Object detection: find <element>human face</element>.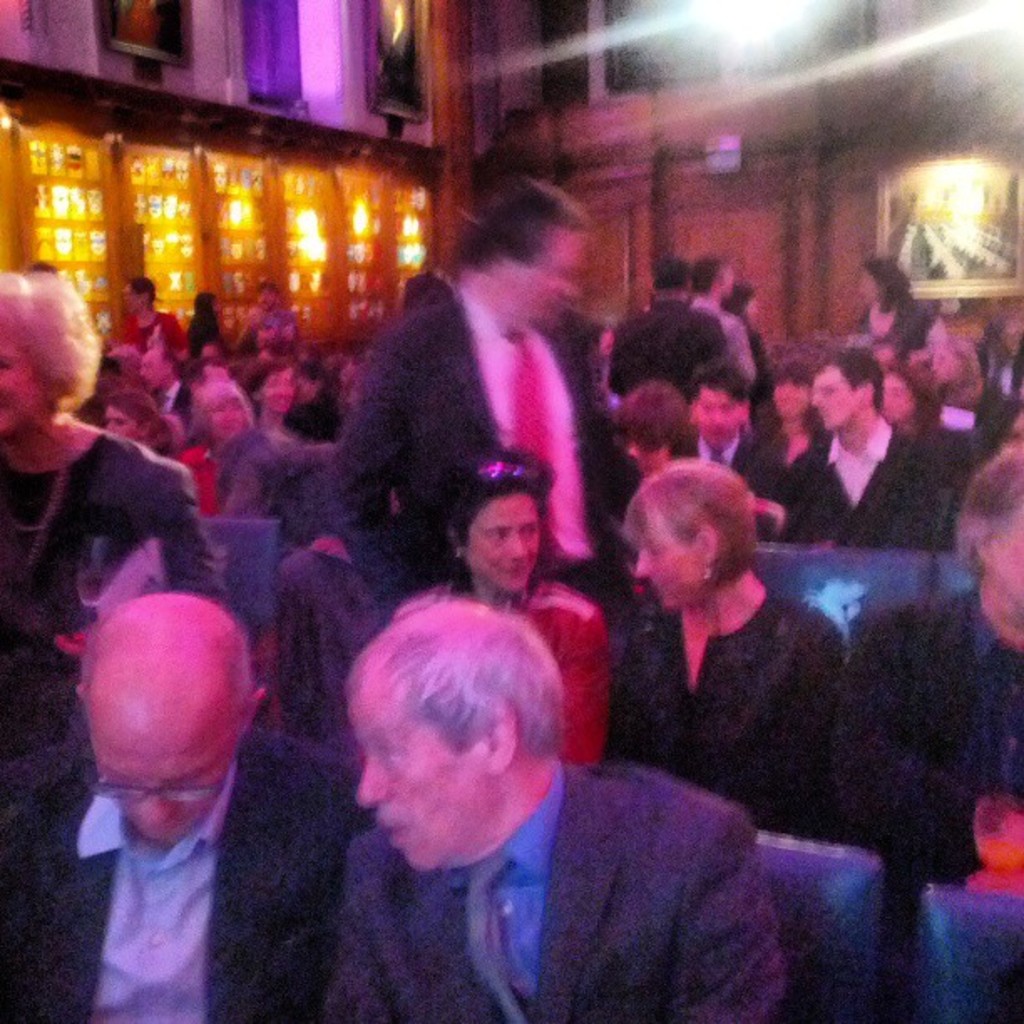
rect(688, 390, 746, 443).
